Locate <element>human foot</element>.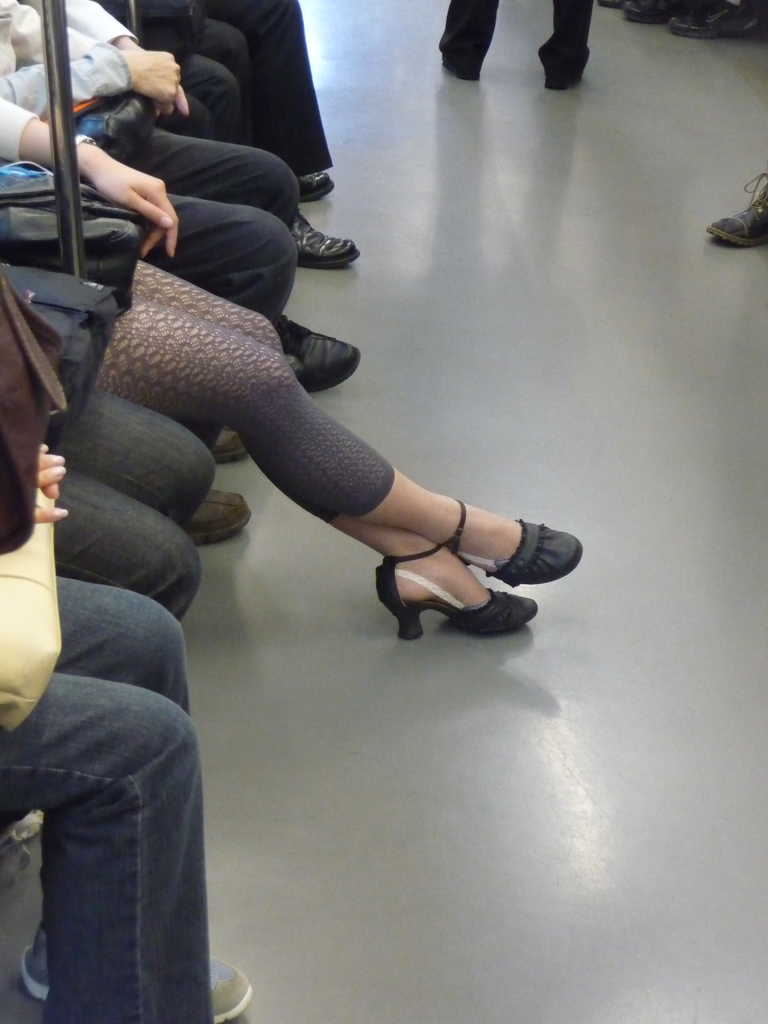
Bounding box: pyautogui.locateOnScreen(21, 924, 253, 1022).
